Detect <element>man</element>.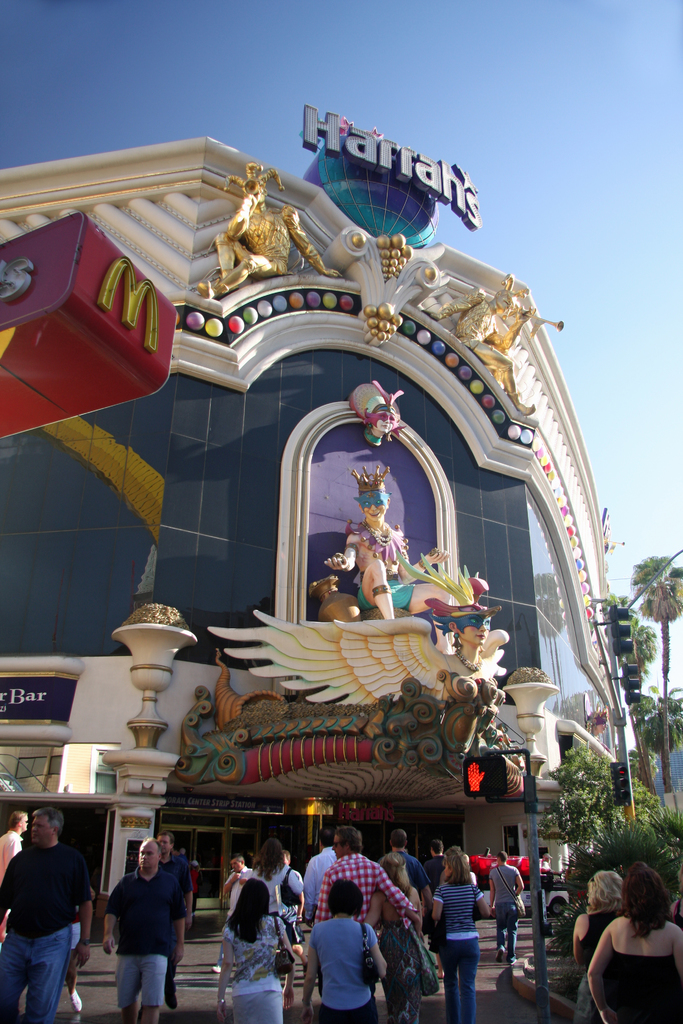
Detected at <region>3, 821, 88, 1011</region>.
